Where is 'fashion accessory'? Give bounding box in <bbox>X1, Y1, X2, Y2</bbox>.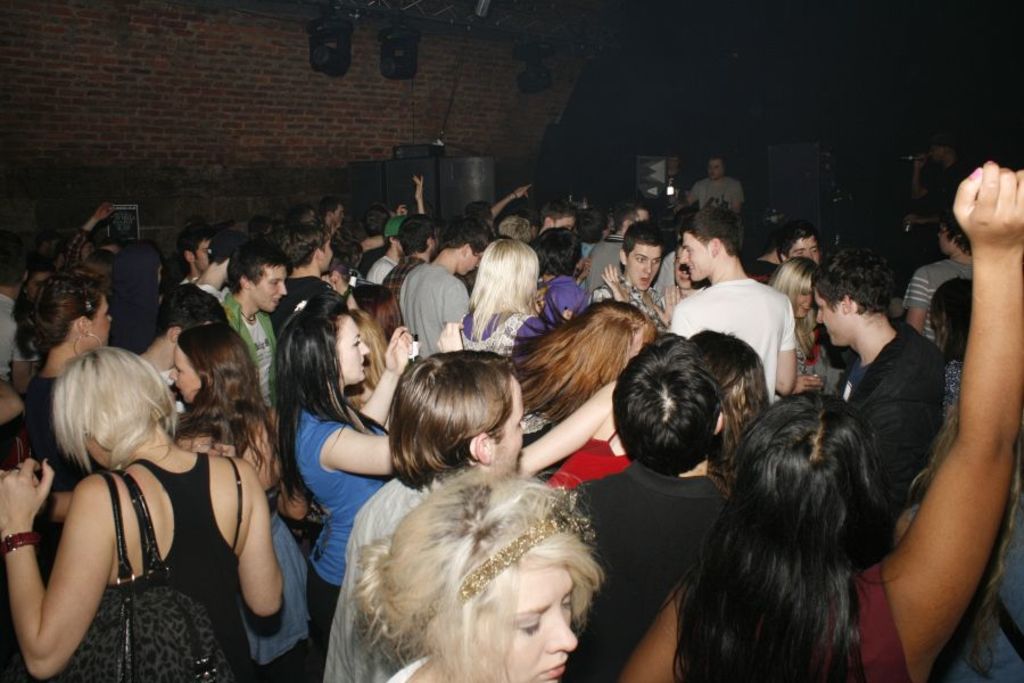
<bbox>383, 214, 404, 237</bbox>.
